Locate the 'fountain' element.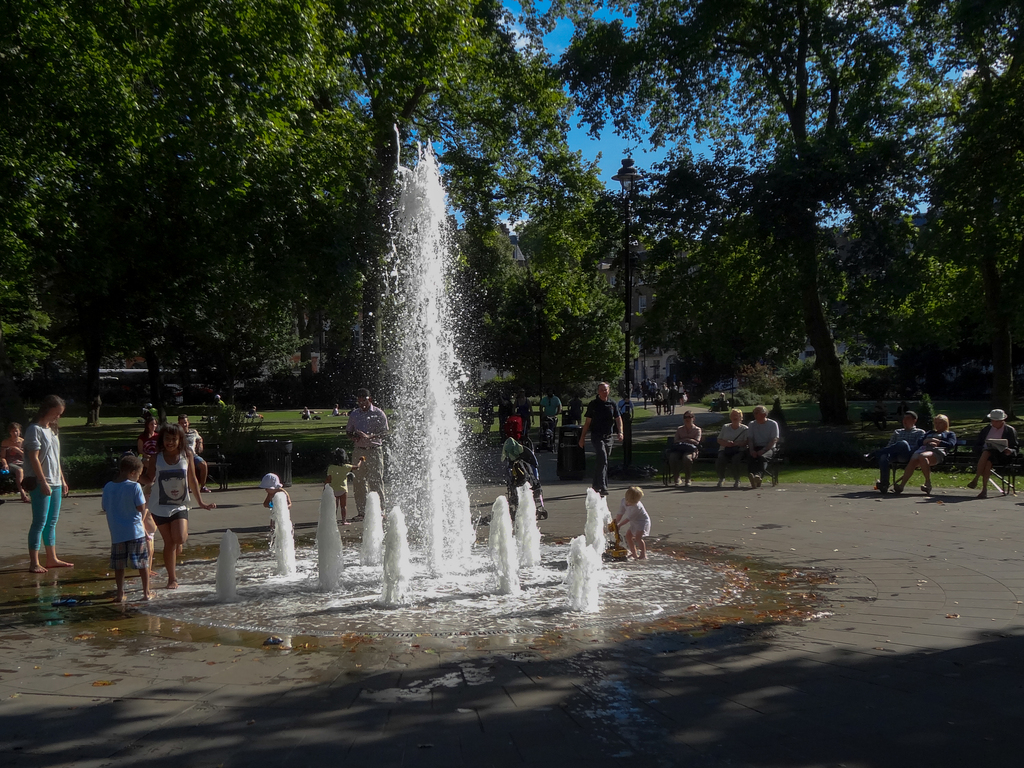
Element bbox: BBox(110, 124, 753, 644).
